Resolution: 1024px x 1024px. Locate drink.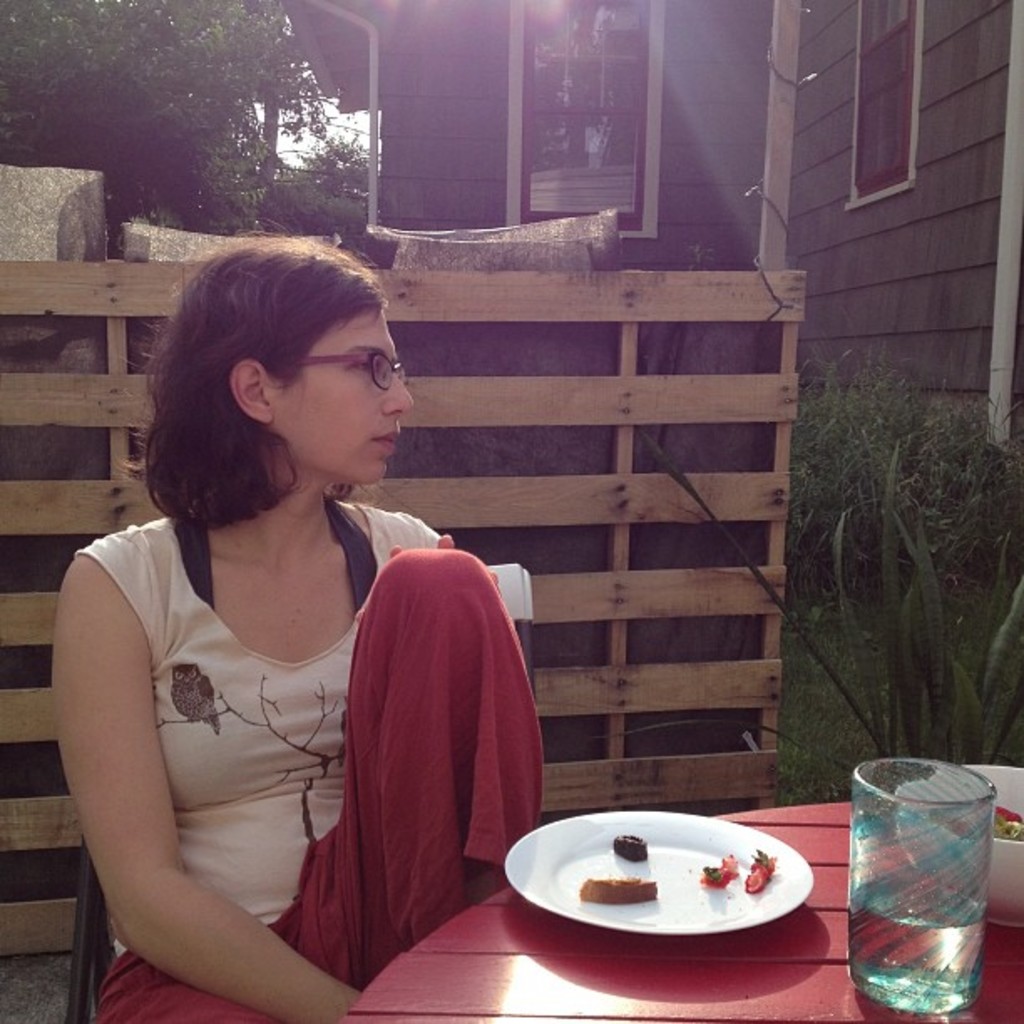
(x1=845, y1=875, x2=982, y2=999).
